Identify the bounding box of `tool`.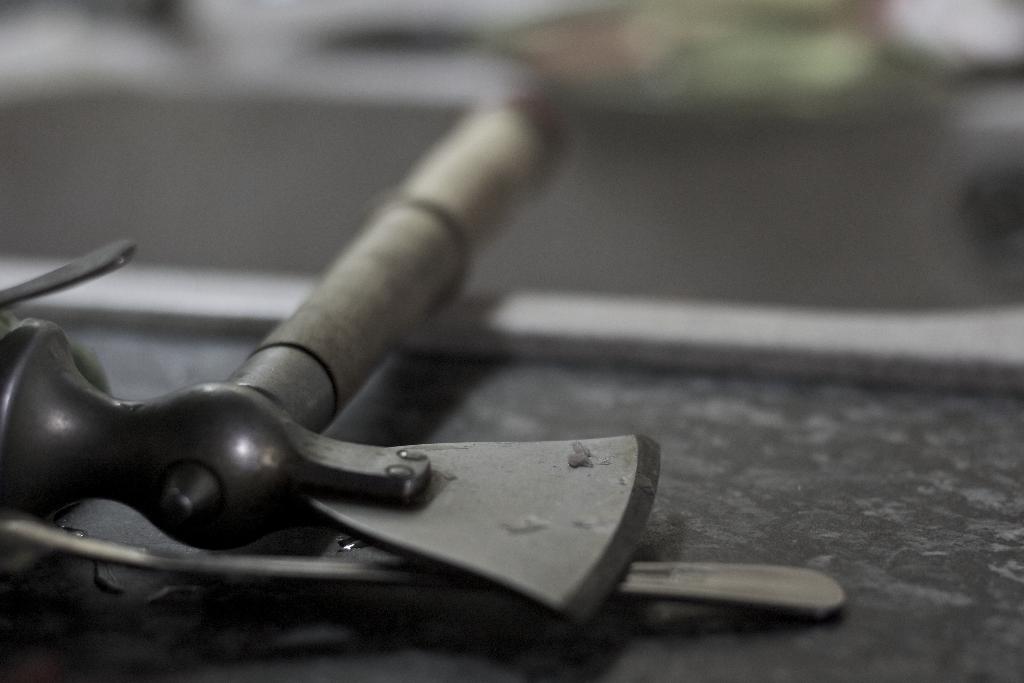
35:83:764:661.
